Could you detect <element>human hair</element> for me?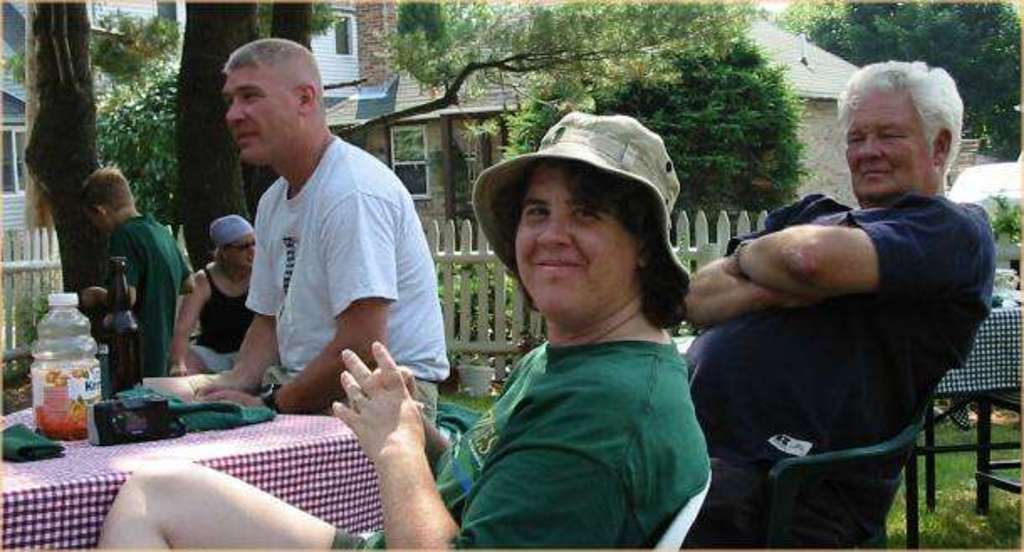
Detection result: (x1=210, y1=42, x2=312, y2=138).
